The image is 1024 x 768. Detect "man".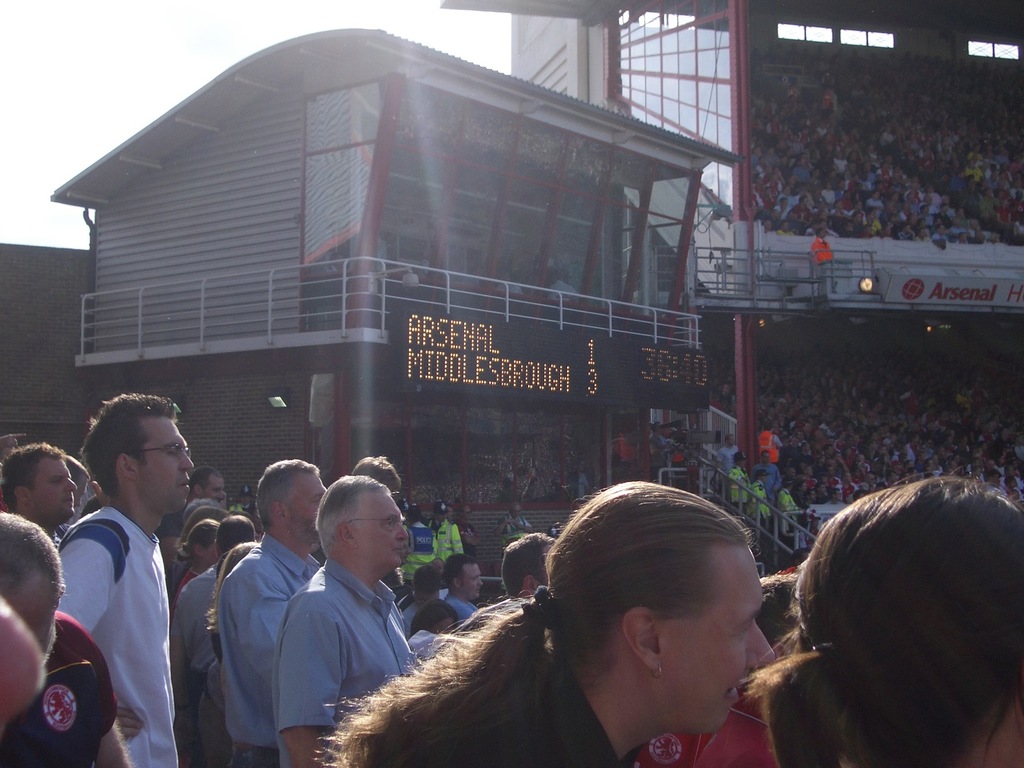
Detection: [x1=312, y1=481, x2=771, y2=767].
